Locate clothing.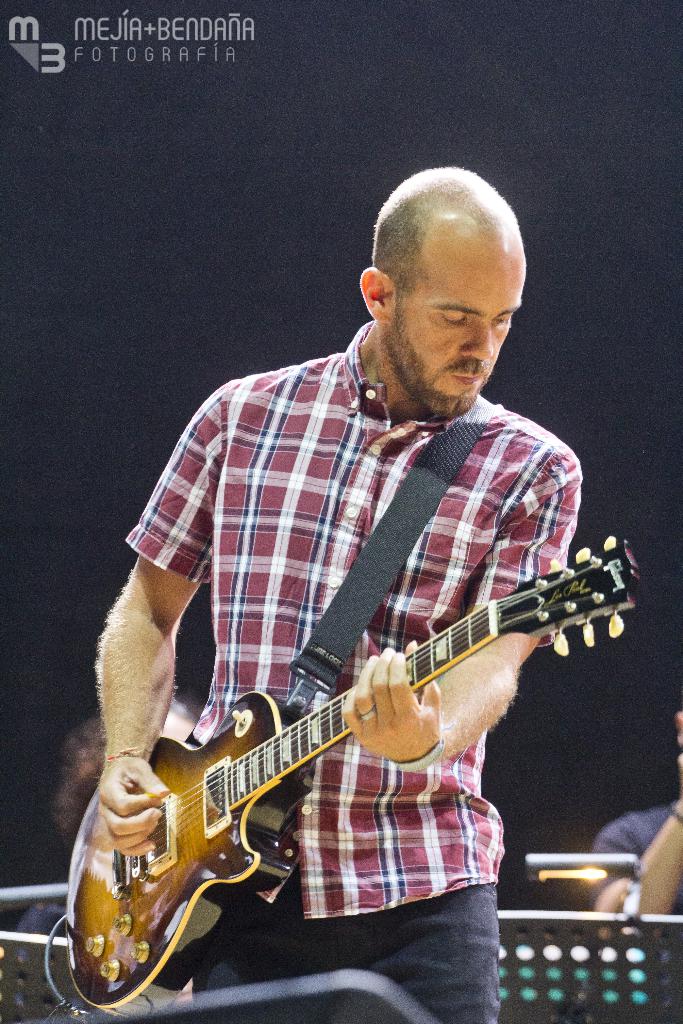
Bounding box: 144, 296, 586, 870.
